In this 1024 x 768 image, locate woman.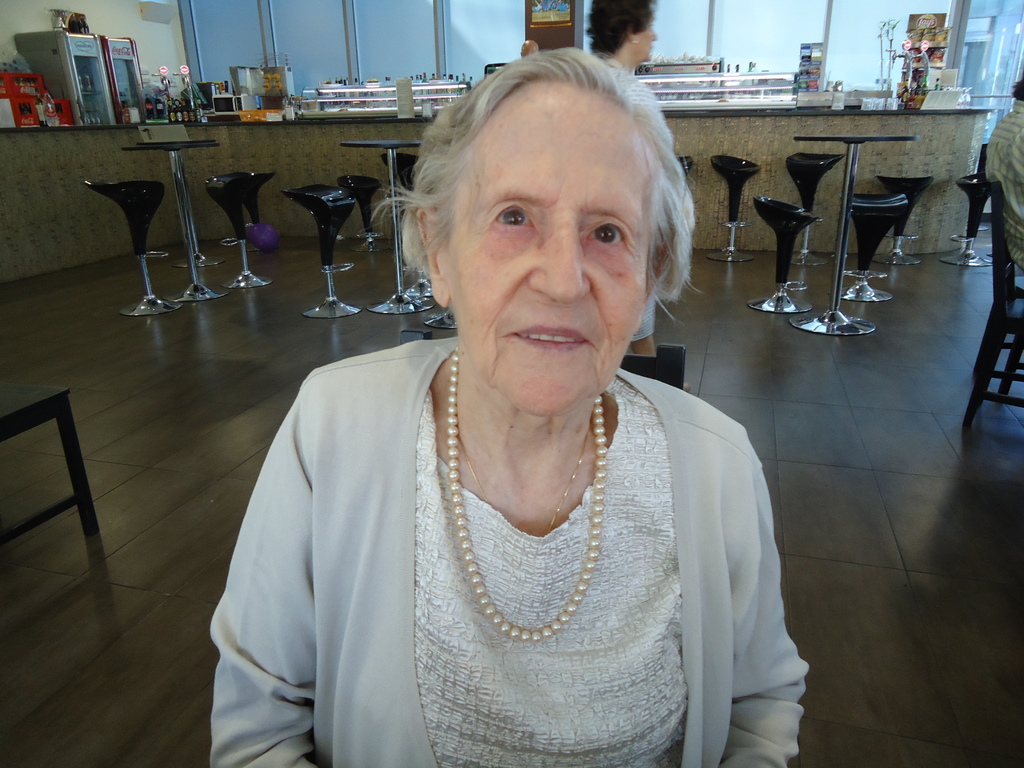
Bounding box: bbox=(574, 0, 700, 387).
